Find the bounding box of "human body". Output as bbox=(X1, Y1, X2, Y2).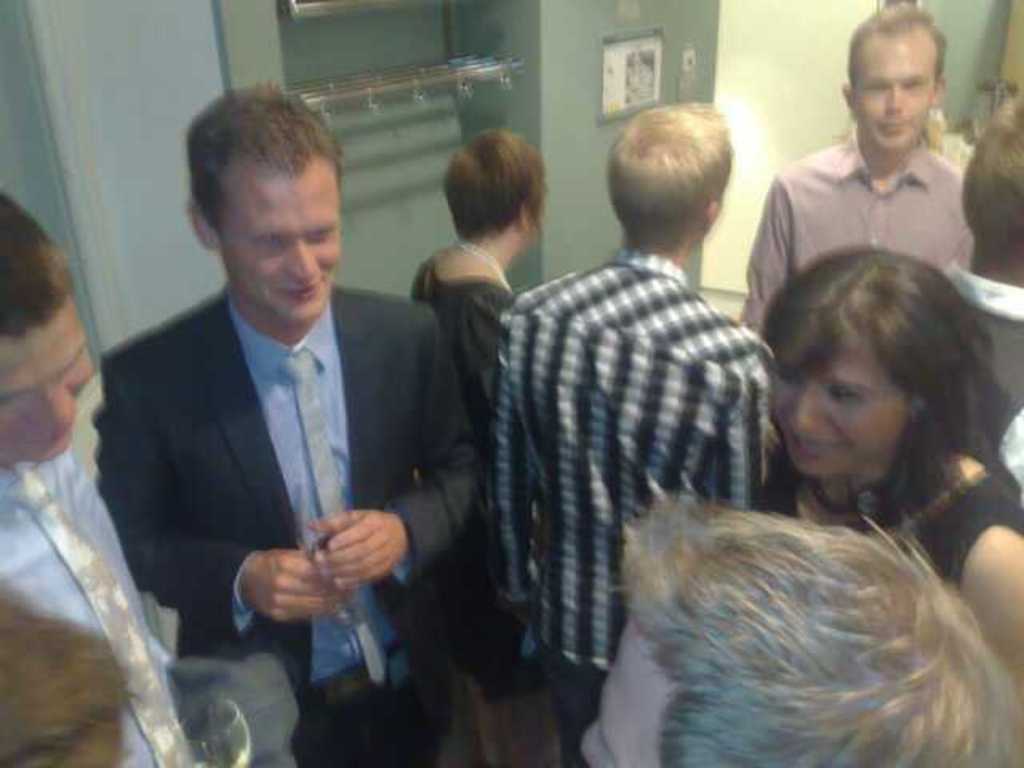
bbox=(0, 192, 213, 766).
